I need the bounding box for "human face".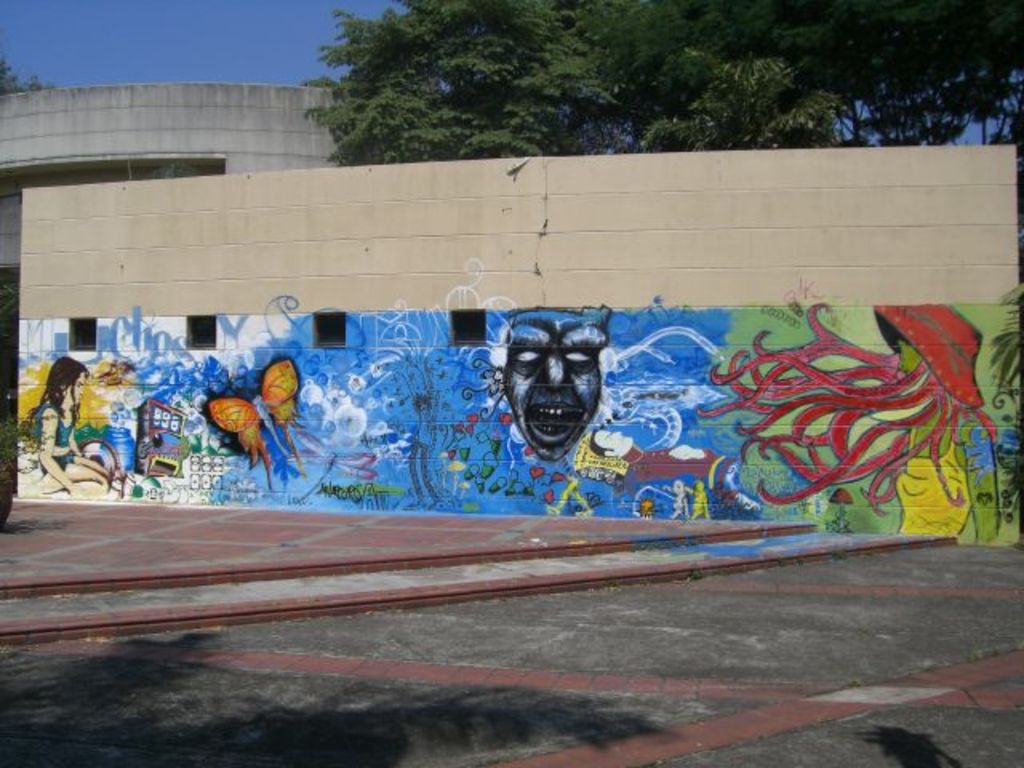
Here it is: [left=502, top=315, right=602, bottom=461].
